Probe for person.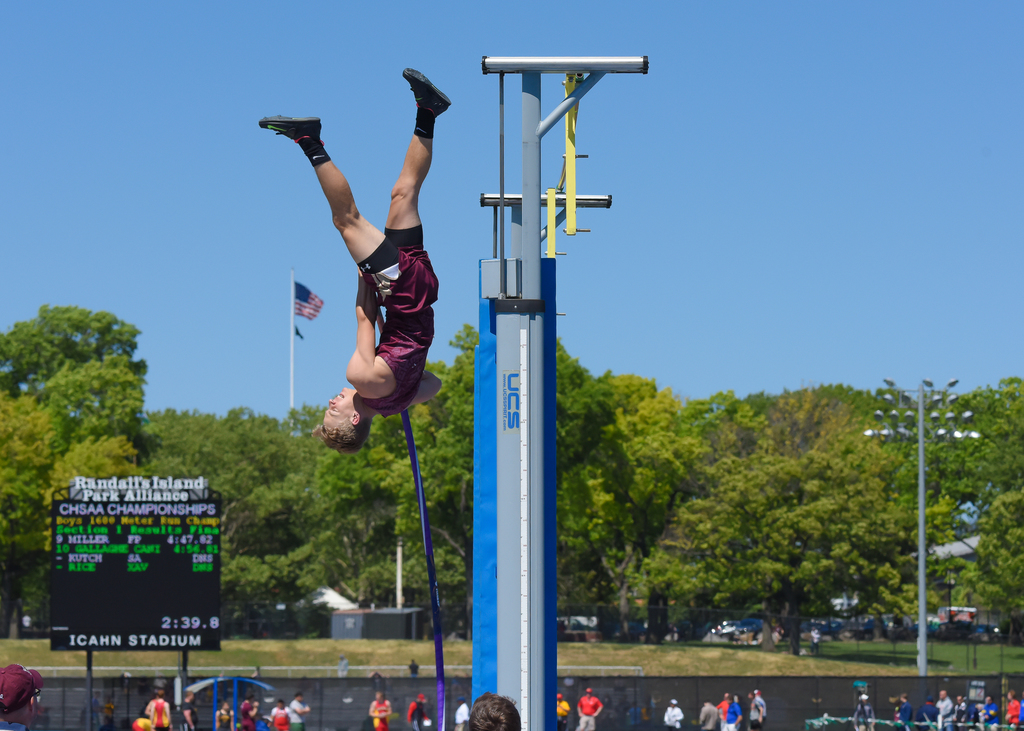
Probe result: left=662, top=698, right=682, bottom=730.
